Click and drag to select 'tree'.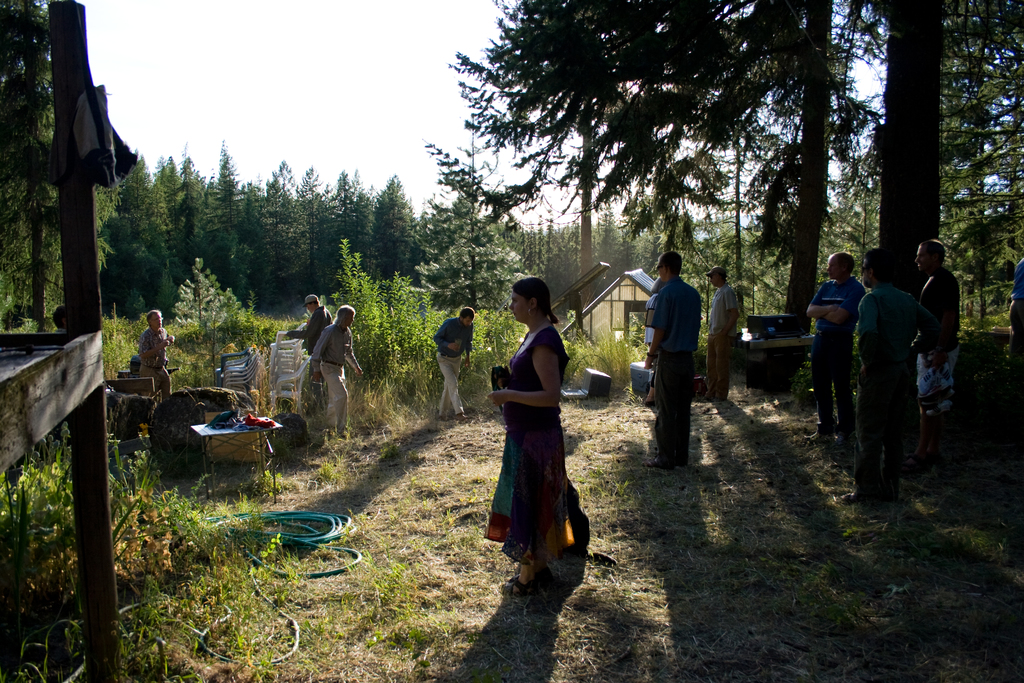
Selection: x1=358, y1=181, x2=372, y2=285.
